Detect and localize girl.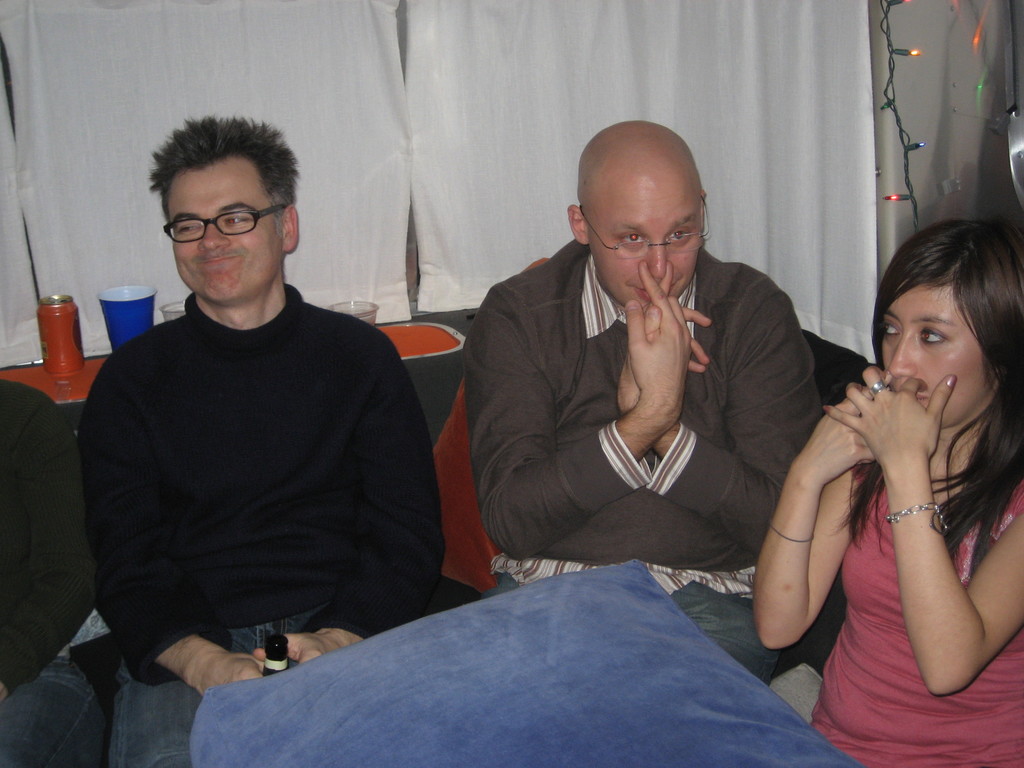
Localized at [left=751, top=213, right=1015, bottom=767].
